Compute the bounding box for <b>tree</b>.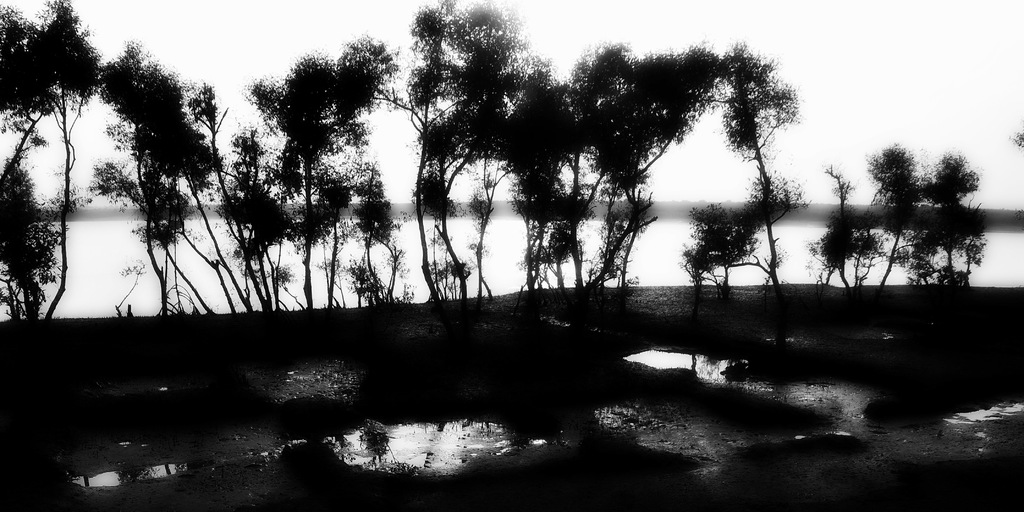
l=572, t=37, r=719, b=306.
